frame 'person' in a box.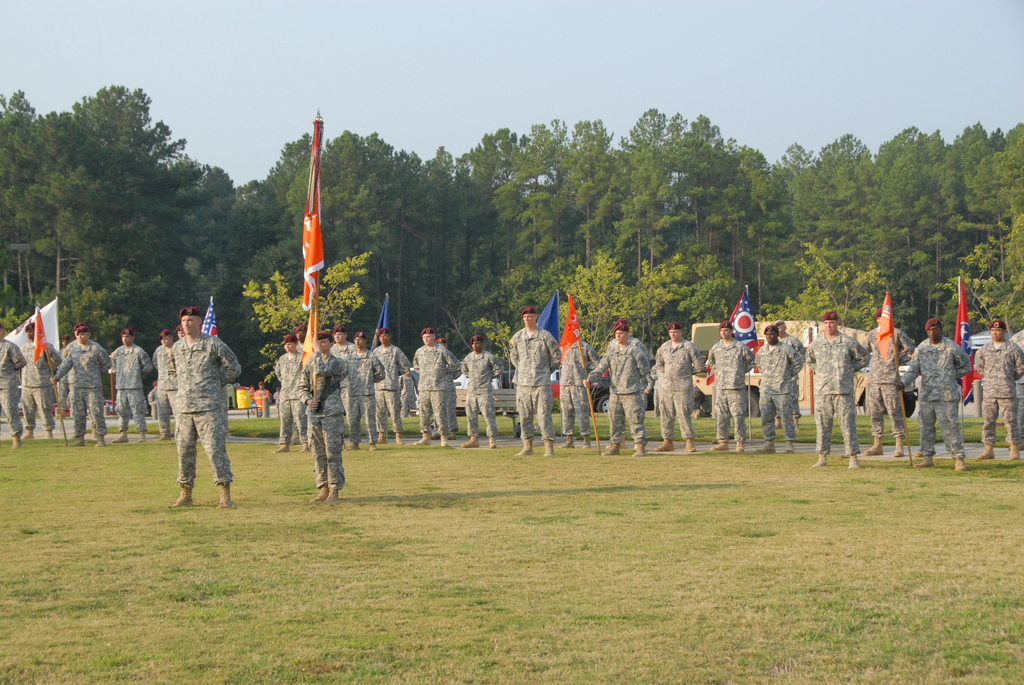
bbox=(308, 333, 353, 501).
